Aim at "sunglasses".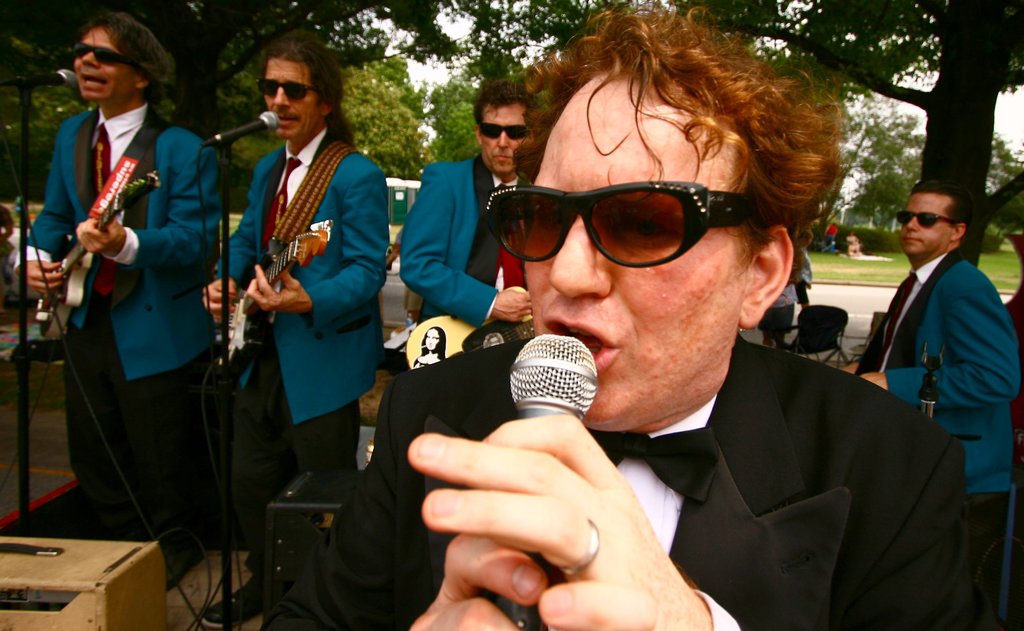
Aimed at [72, 41, 129, 66].
